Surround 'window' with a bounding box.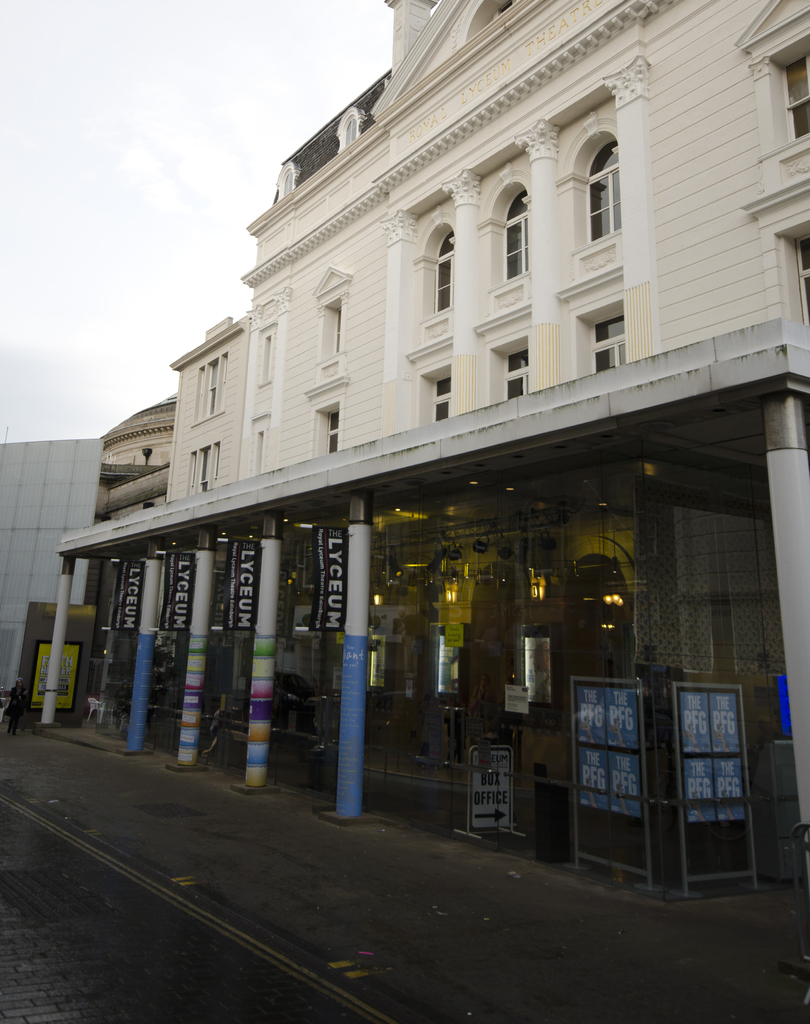
<box>430,230,450,314</box>.
